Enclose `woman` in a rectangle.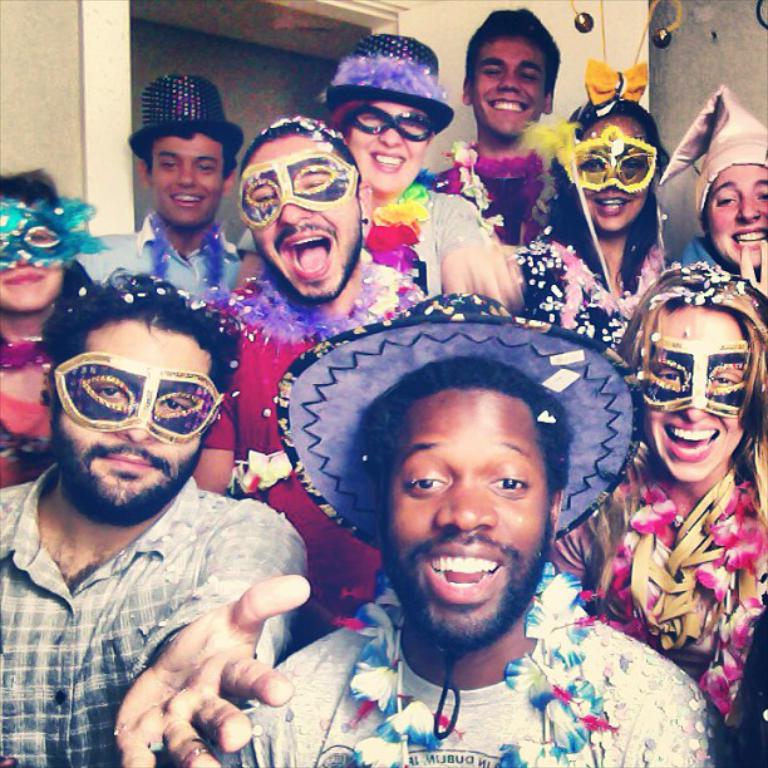
231 30 511 316.
